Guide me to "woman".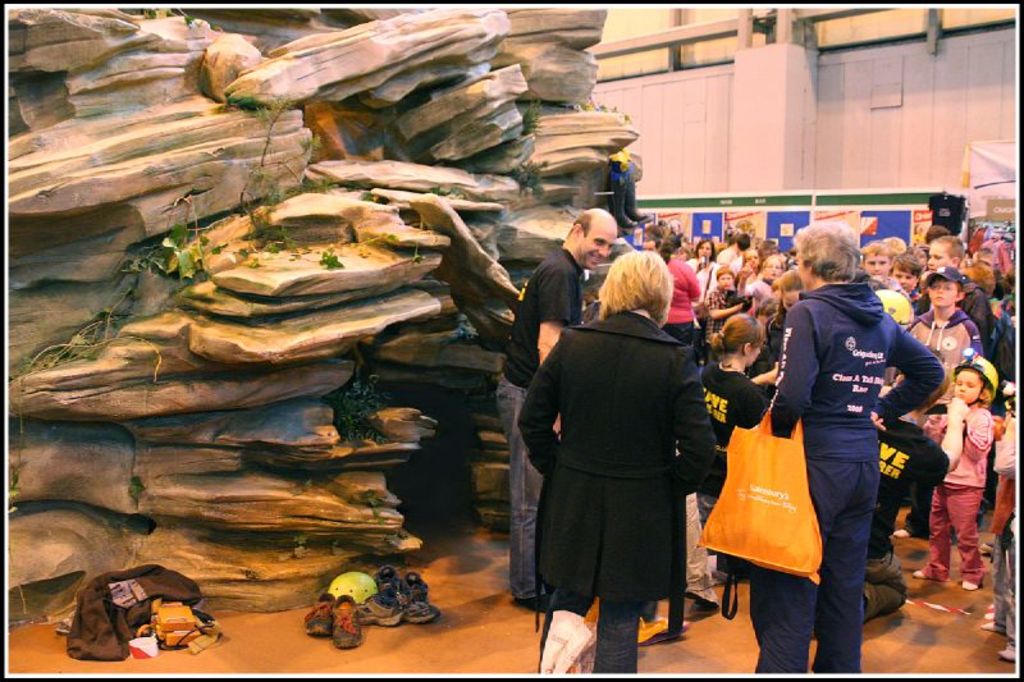
Guidance: (x1=684, y1=239, x2=719, y2=297).
